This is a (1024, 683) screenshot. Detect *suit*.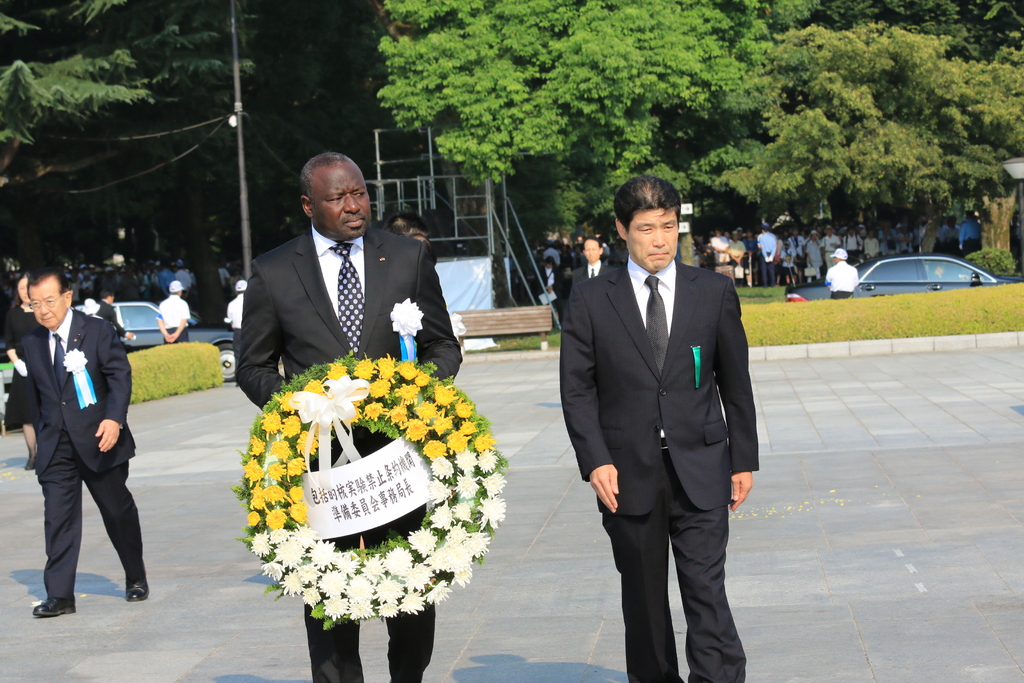
[left=573, top=265, right=611, bottom=284].
